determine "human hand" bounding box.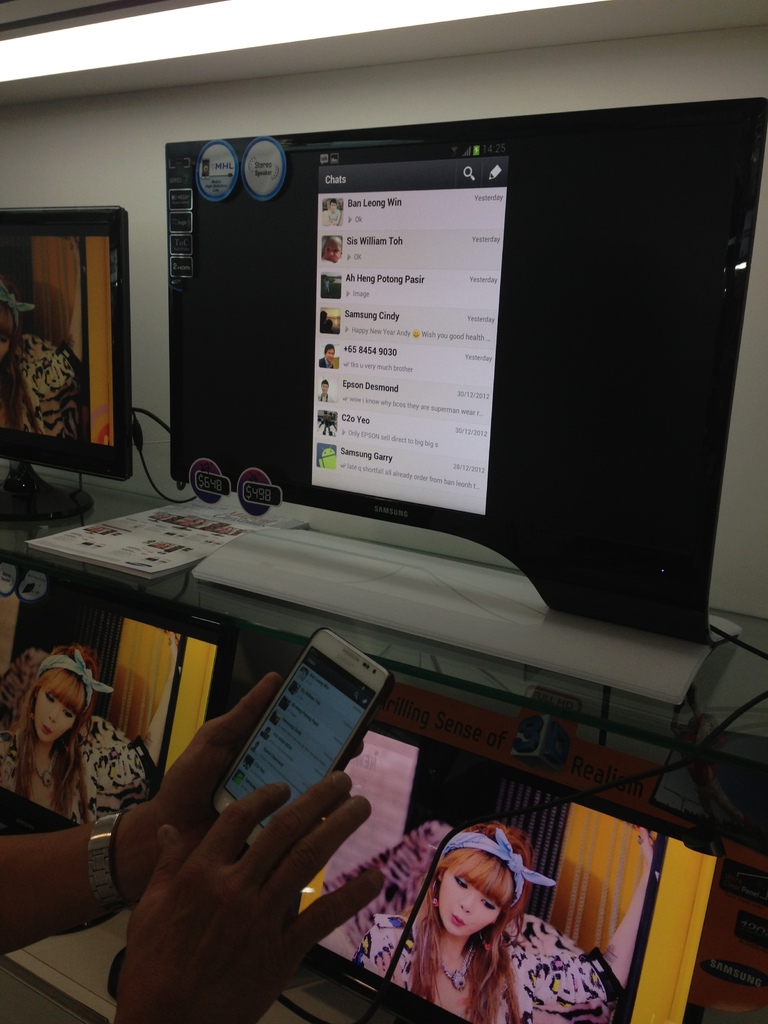
Determined: rect(120, 767, 397, 1004).
